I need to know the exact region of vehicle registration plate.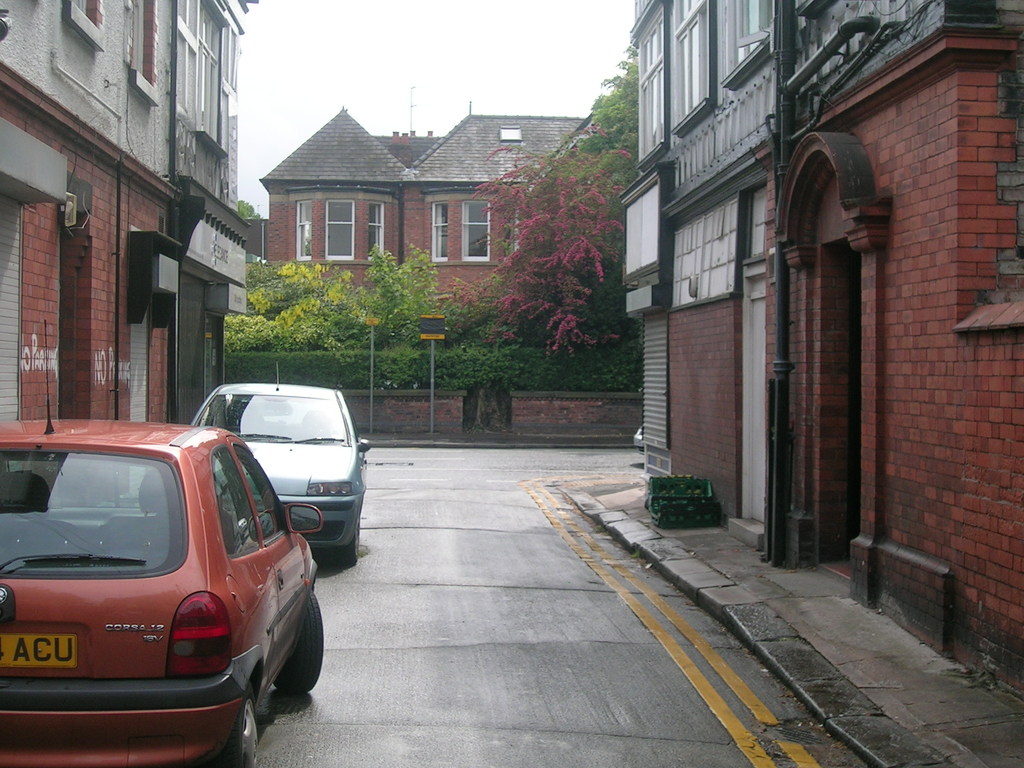
Region: <box>0,634,74,671</box>.
